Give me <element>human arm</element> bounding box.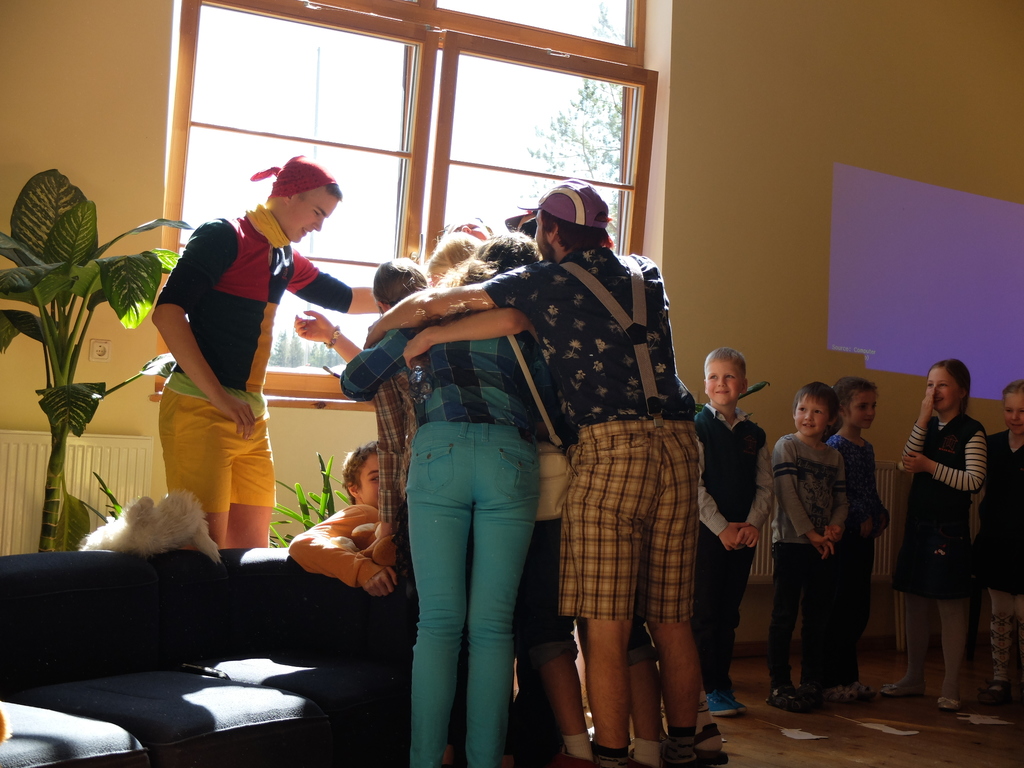
698 415 755 550.
